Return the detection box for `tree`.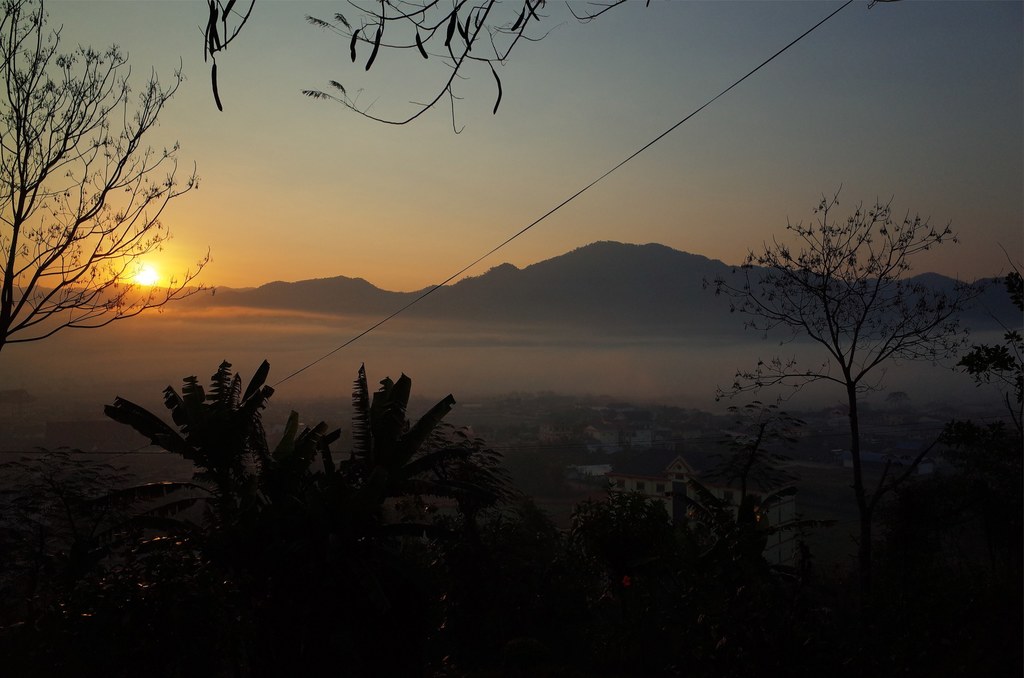
(x1=195, y1=0, x2=648, y2=136).
